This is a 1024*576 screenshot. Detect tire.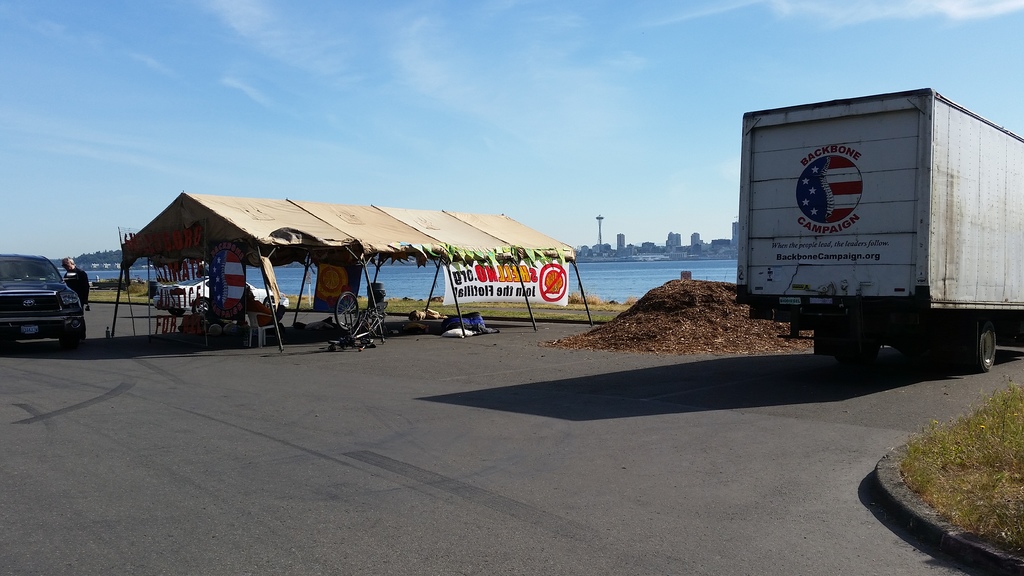
<box>262,296,275,308</box>.
